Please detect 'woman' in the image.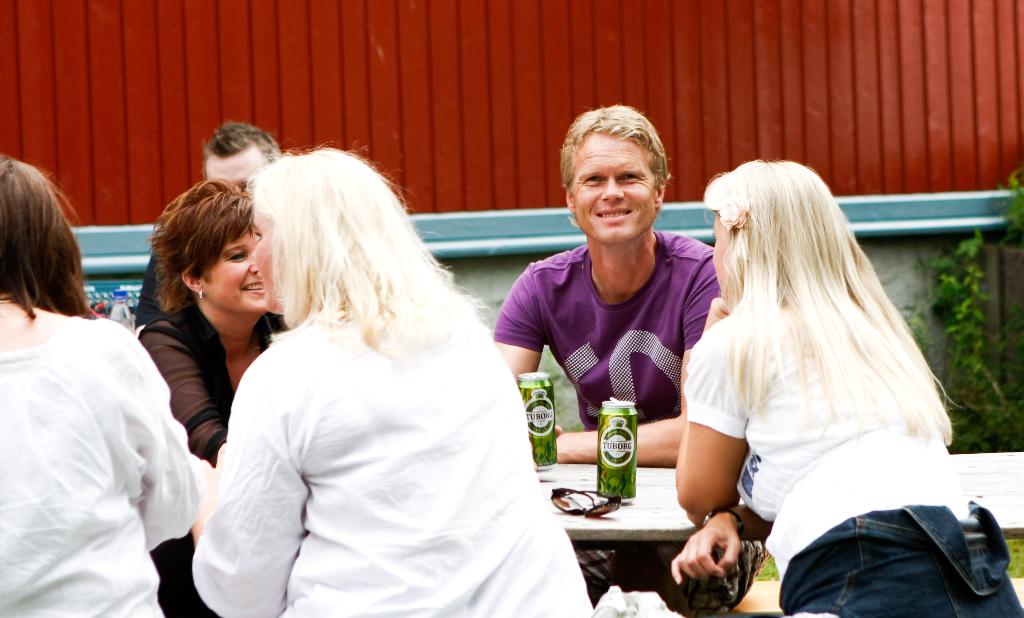
[670,168,1023,617].
